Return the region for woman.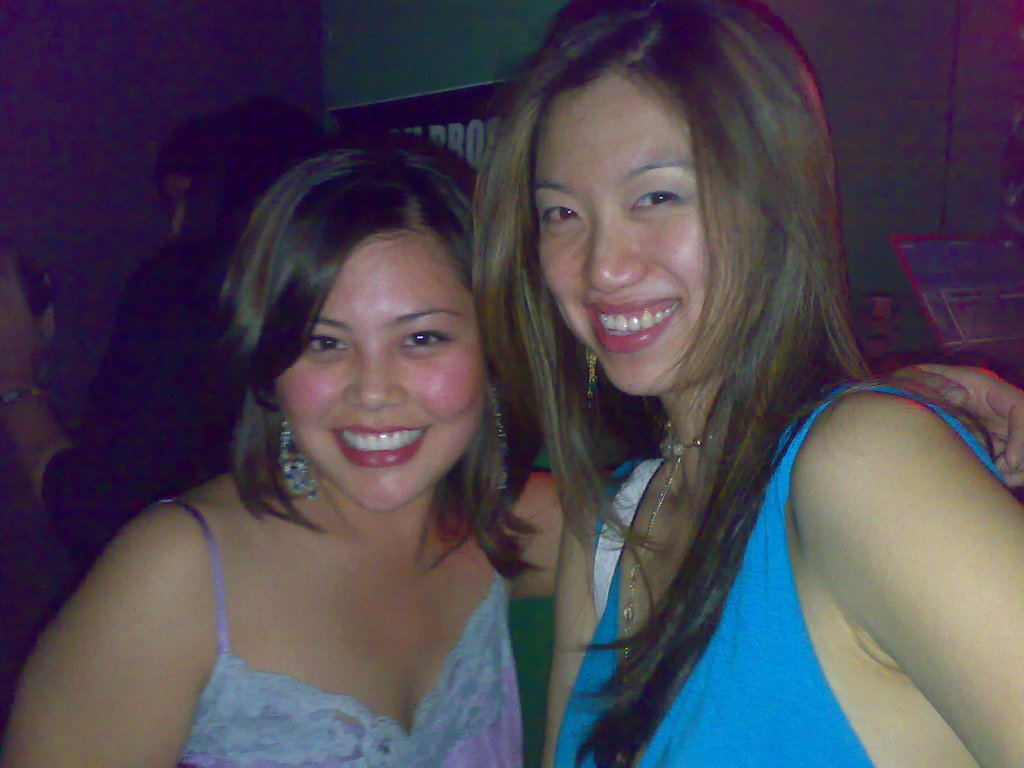
BBox(479, 0, 1023, 767).
